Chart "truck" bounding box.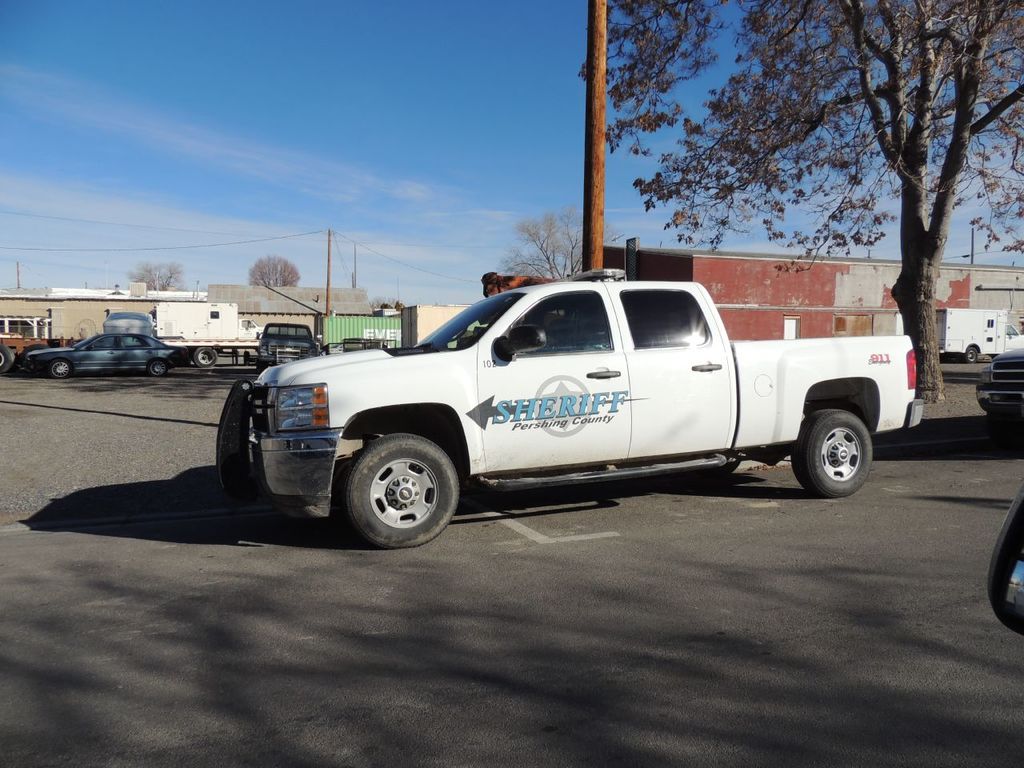
Charted: x1=927, y1=304, x2=1023, y2=360.
